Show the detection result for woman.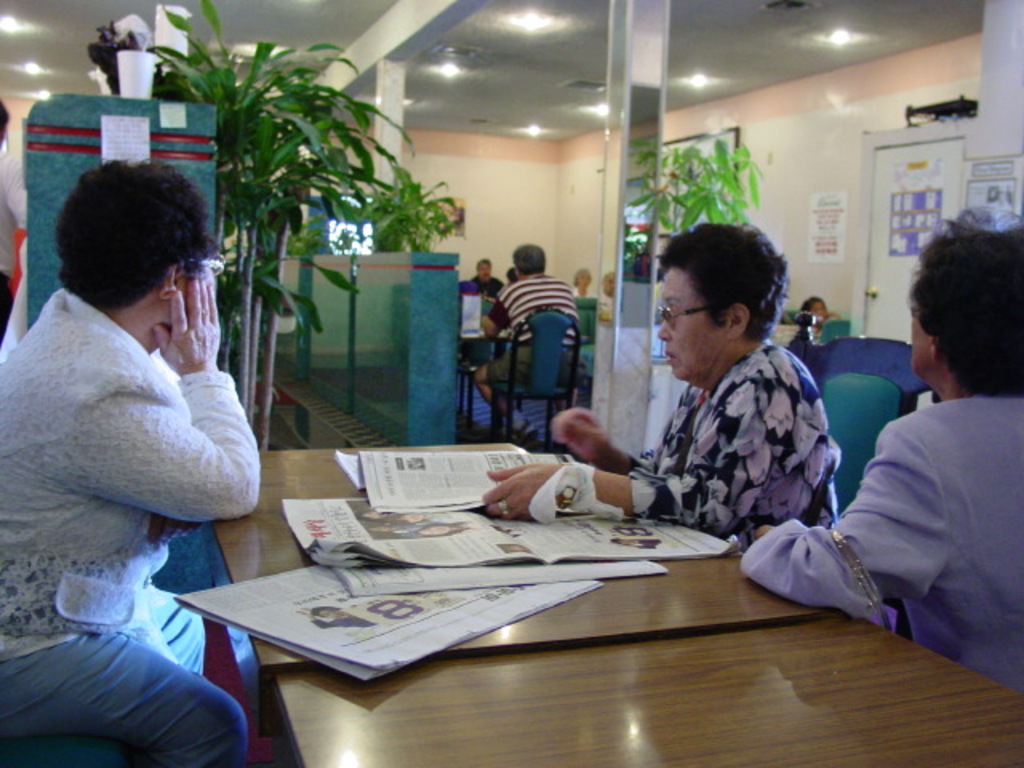
[left=464, top=259, right=510, bottom=288].
